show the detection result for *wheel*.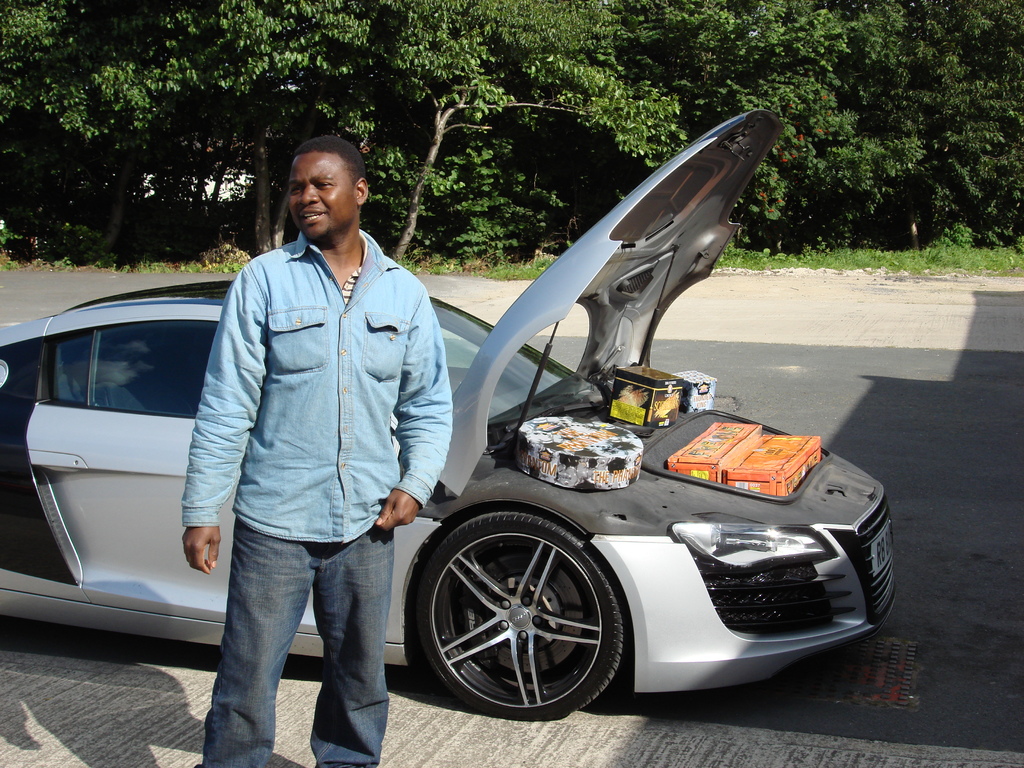
Rect(402, 509, 624, 721).
